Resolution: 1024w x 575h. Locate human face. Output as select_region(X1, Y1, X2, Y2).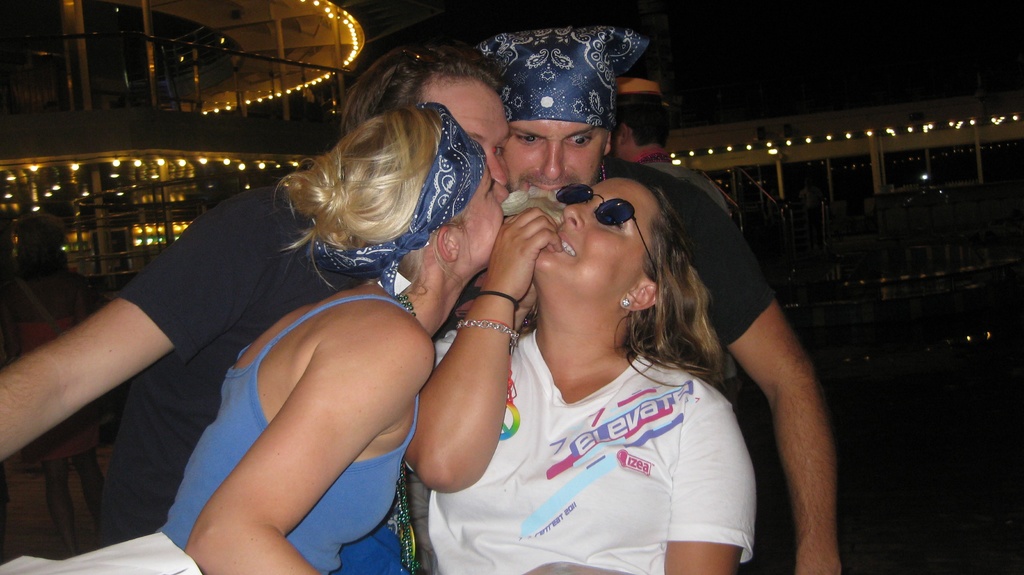
select_region(460, 160, 507, 269).
